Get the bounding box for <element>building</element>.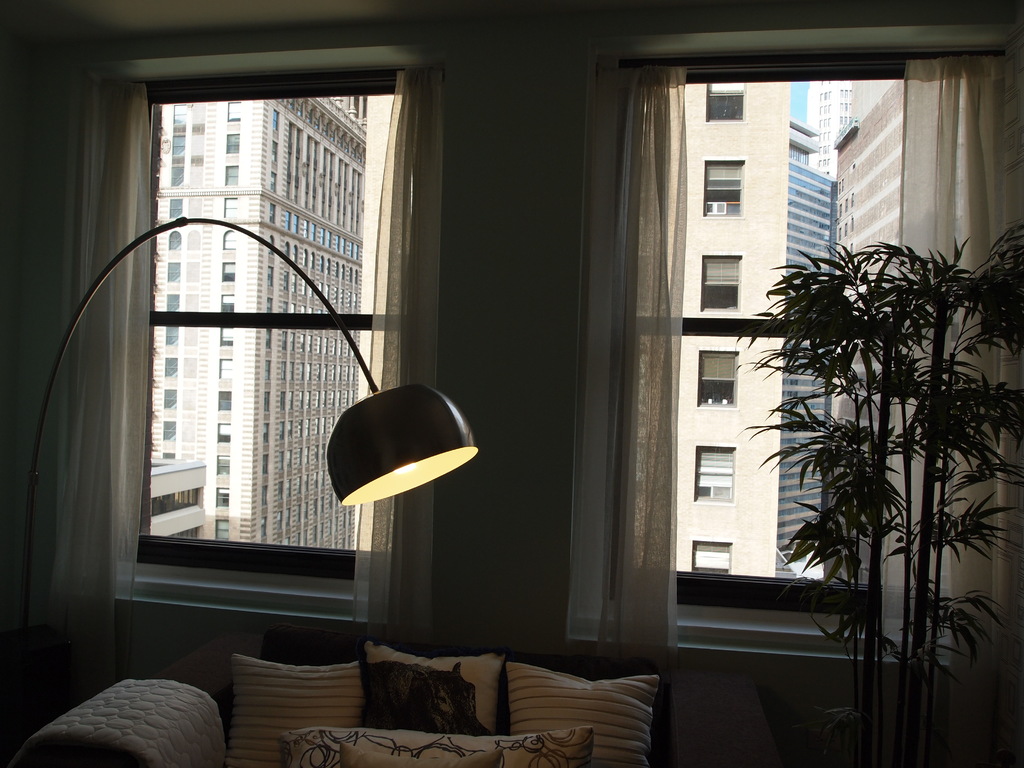
[836,79,901,579].
